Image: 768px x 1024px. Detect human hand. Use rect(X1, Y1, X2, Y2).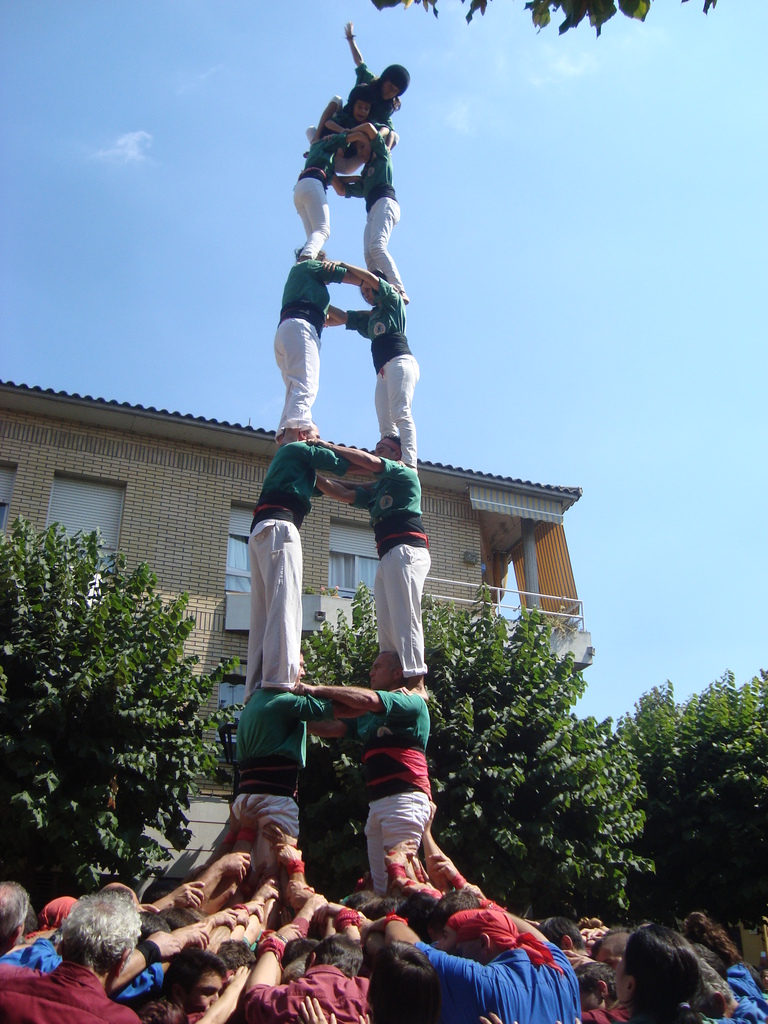
rect(238, 794, 276, 837).
